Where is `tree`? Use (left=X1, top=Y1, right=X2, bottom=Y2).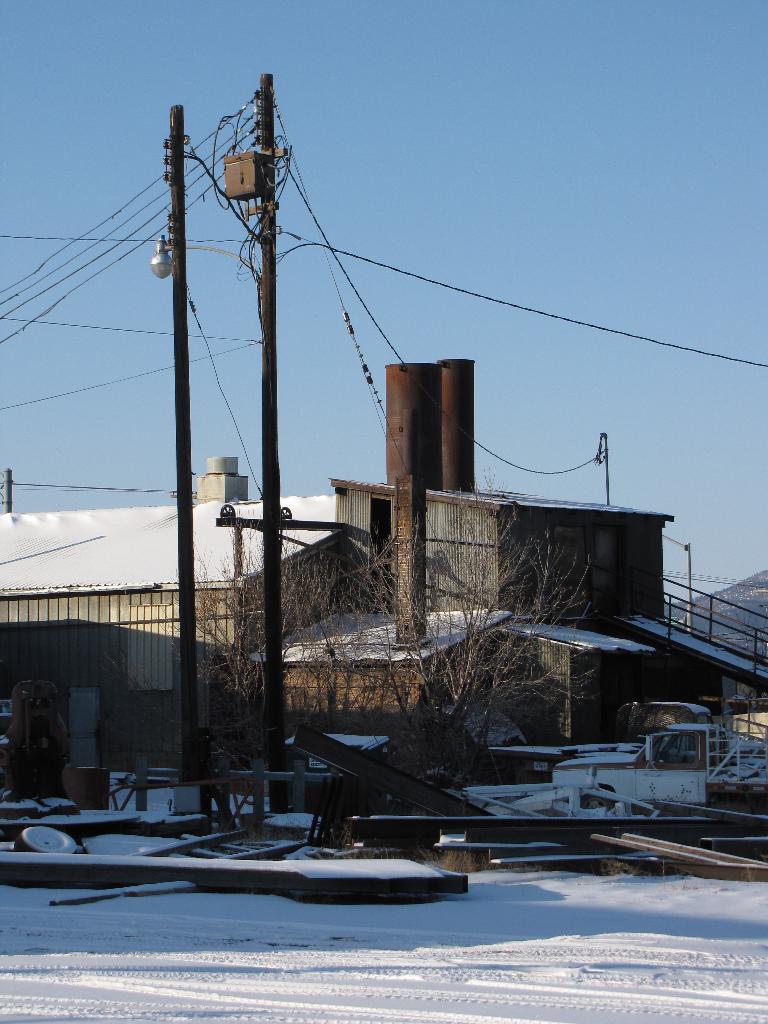
(left=166, top=459, right=603, bottom=847).
